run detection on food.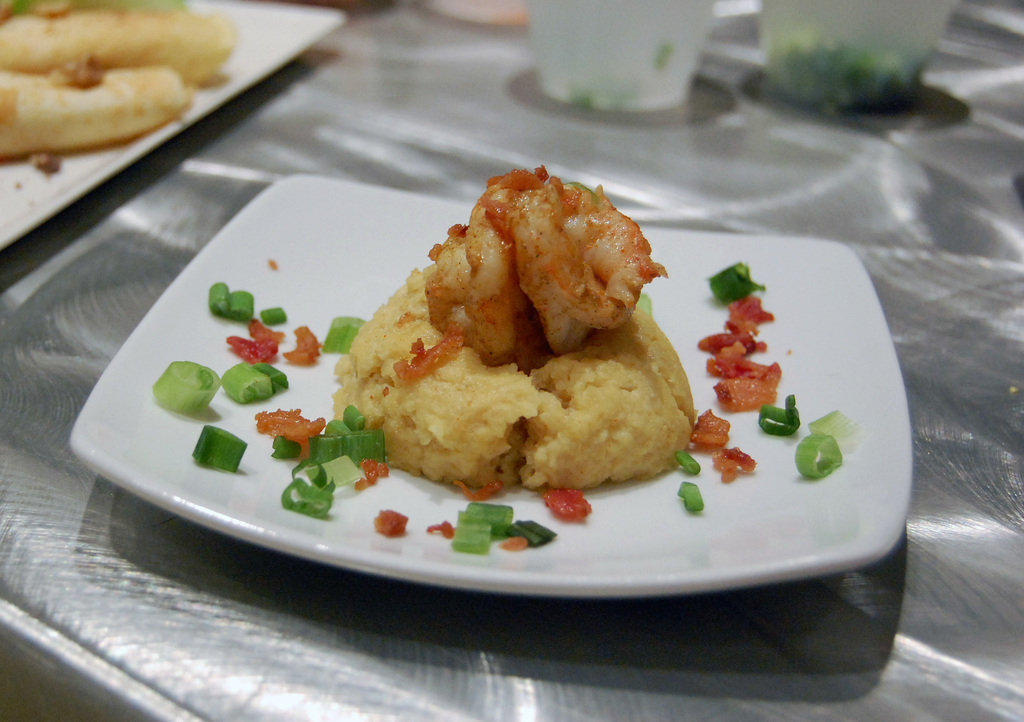
Result: locate(463, 504, 514, 538).
